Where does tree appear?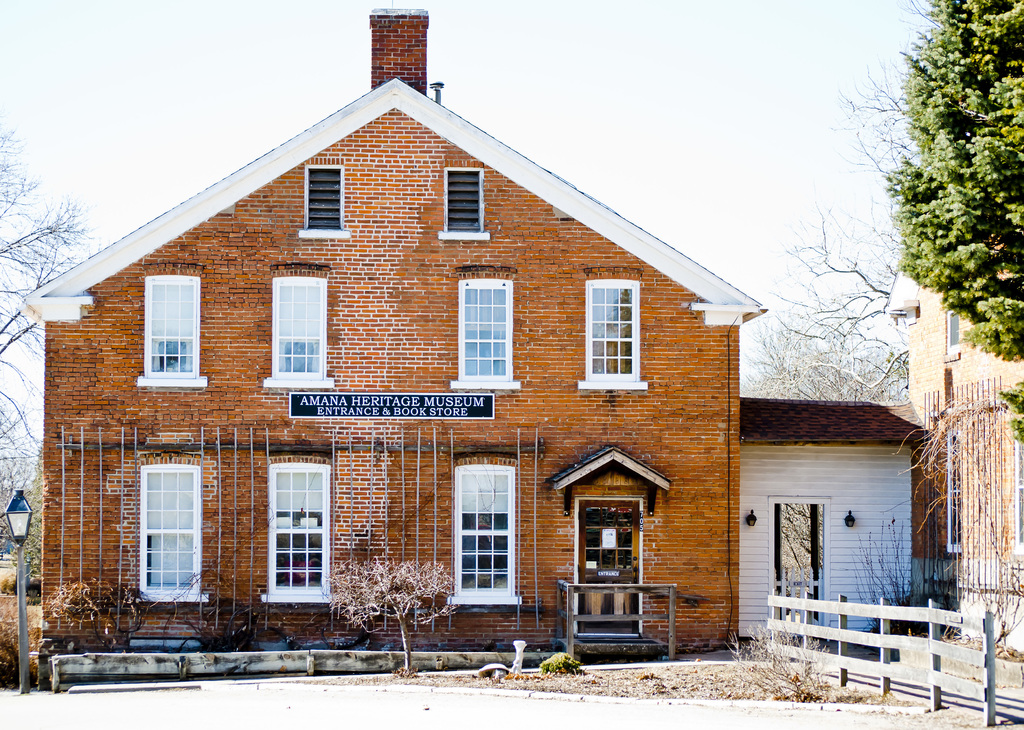
Appears at 0, 122, 101, 548.
